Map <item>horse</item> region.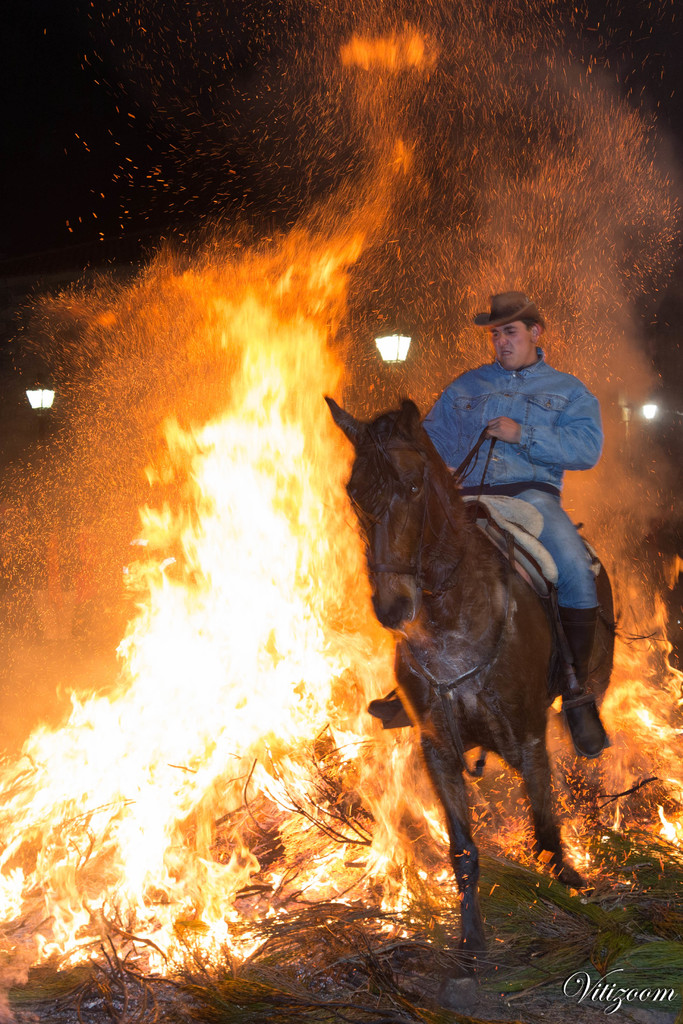
Mapped to select_region(324, 392, 620, 952).
